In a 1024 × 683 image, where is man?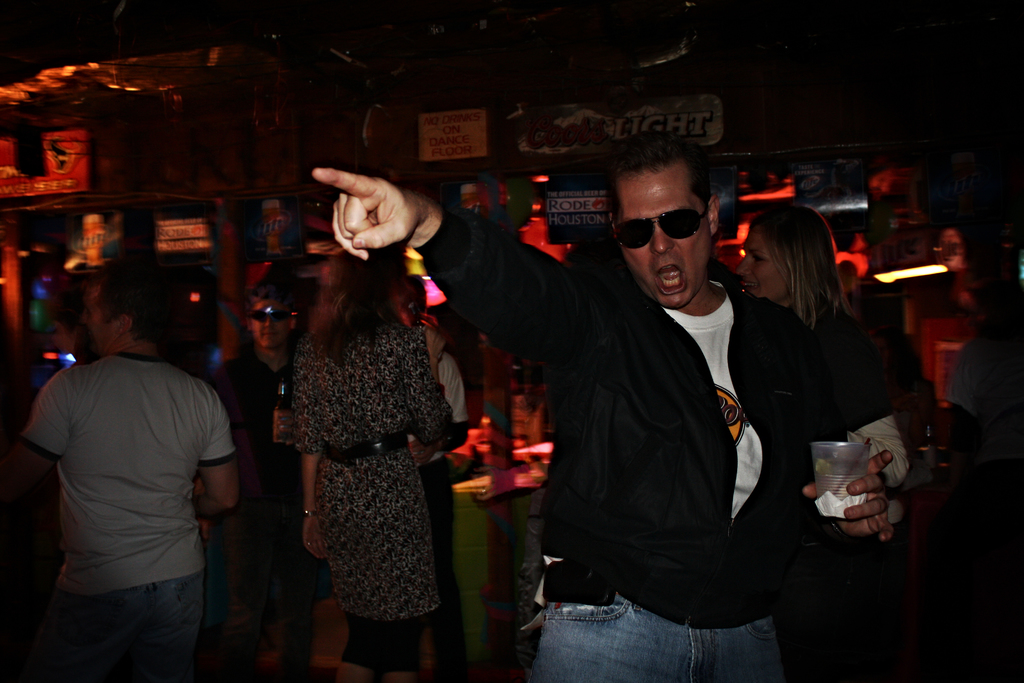
x1=307 y1=133 x2=899 y2=682.
